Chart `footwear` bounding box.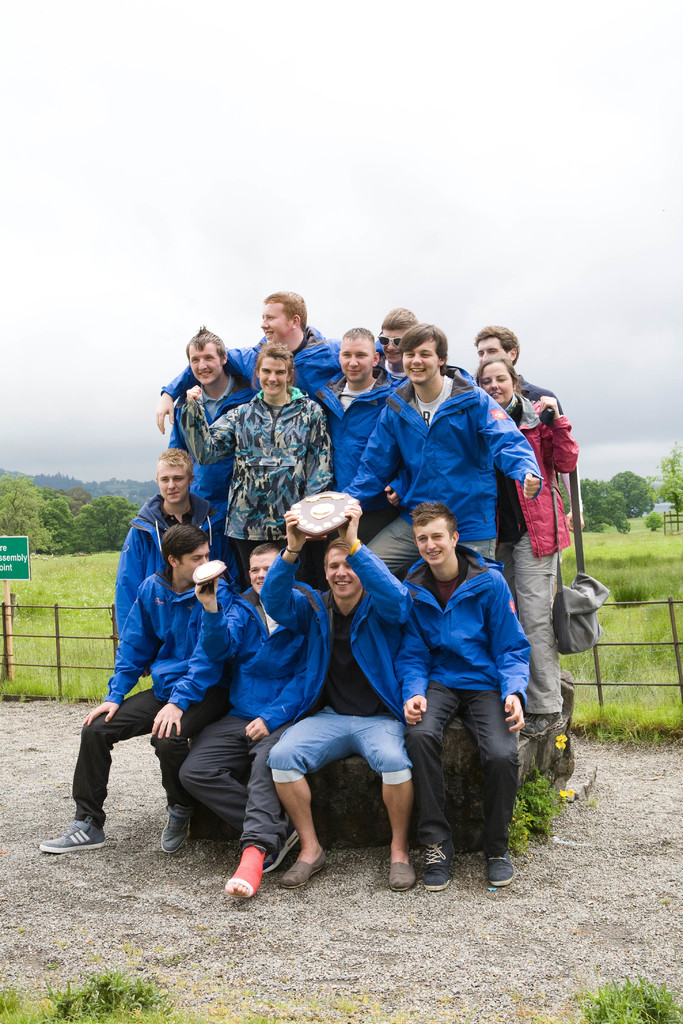
Charted: l=281, t=849, r=327, b=889.
